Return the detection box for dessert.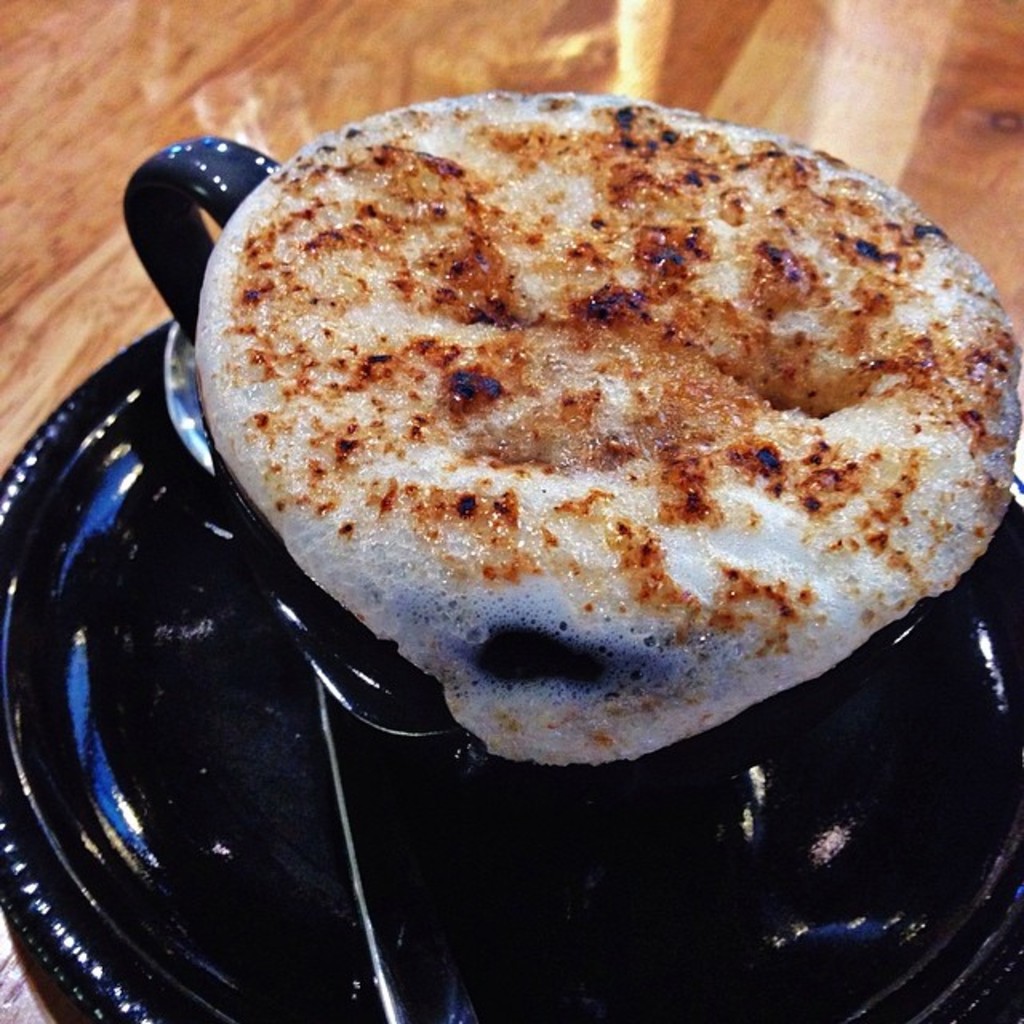
locate(158, 82, 992, 806).
